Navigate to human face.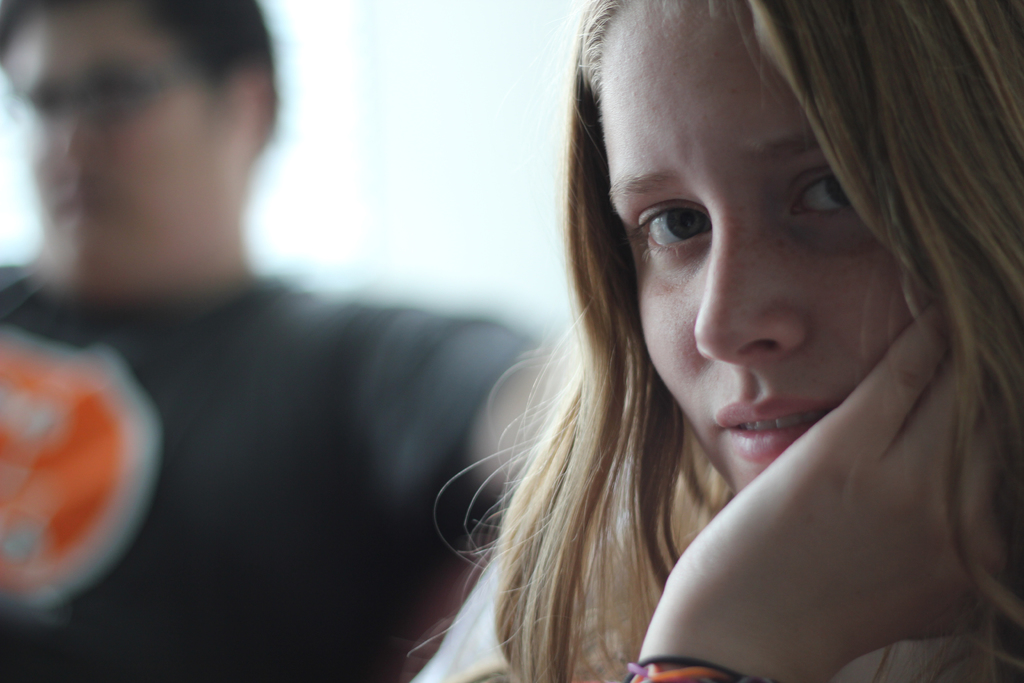
Navigation target: pyautogui.locateOnScreen(6, 14, 227, 272).
